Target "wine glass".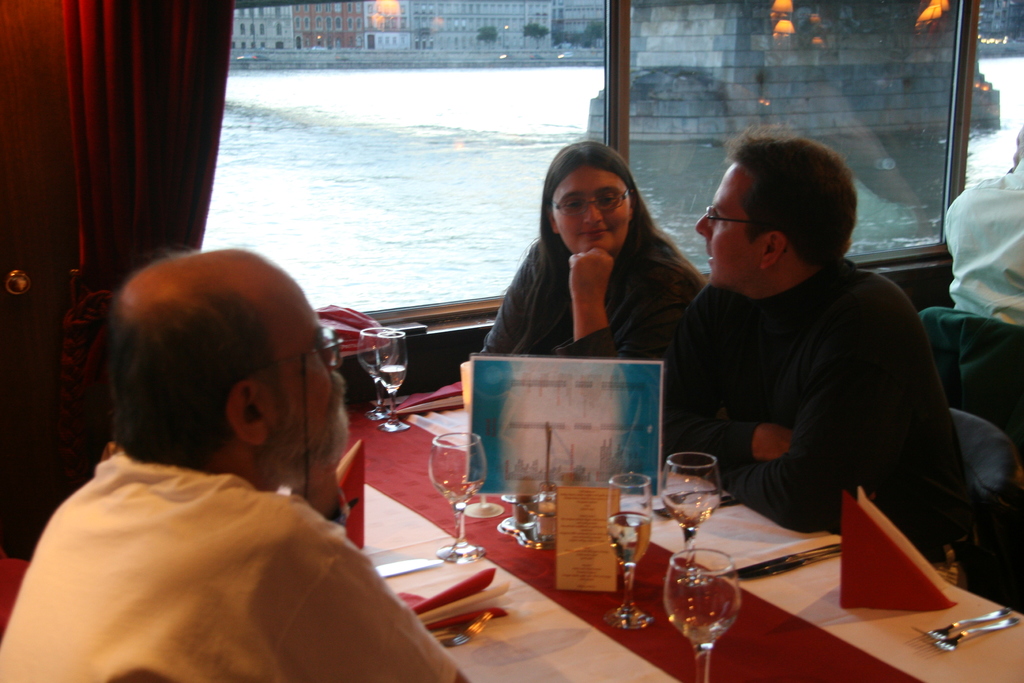
Target region: bbox=[358, 324, 399, 419].
